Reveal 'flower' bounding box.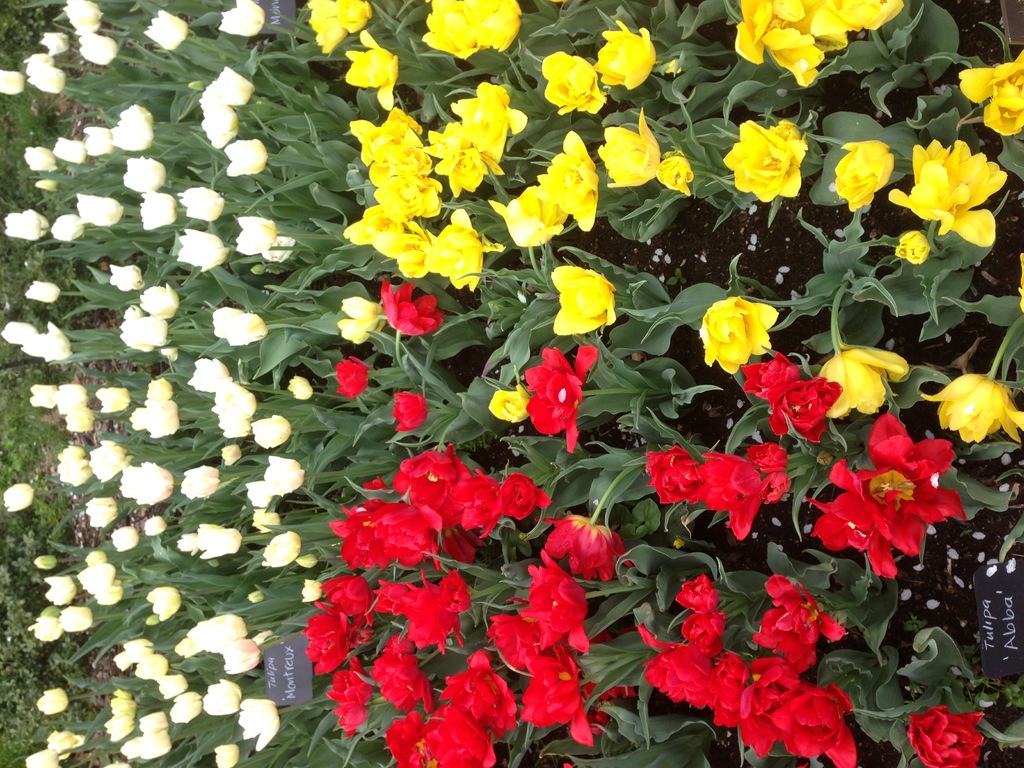
Revealed: left=225, top=143, right=266, bottom=179.
